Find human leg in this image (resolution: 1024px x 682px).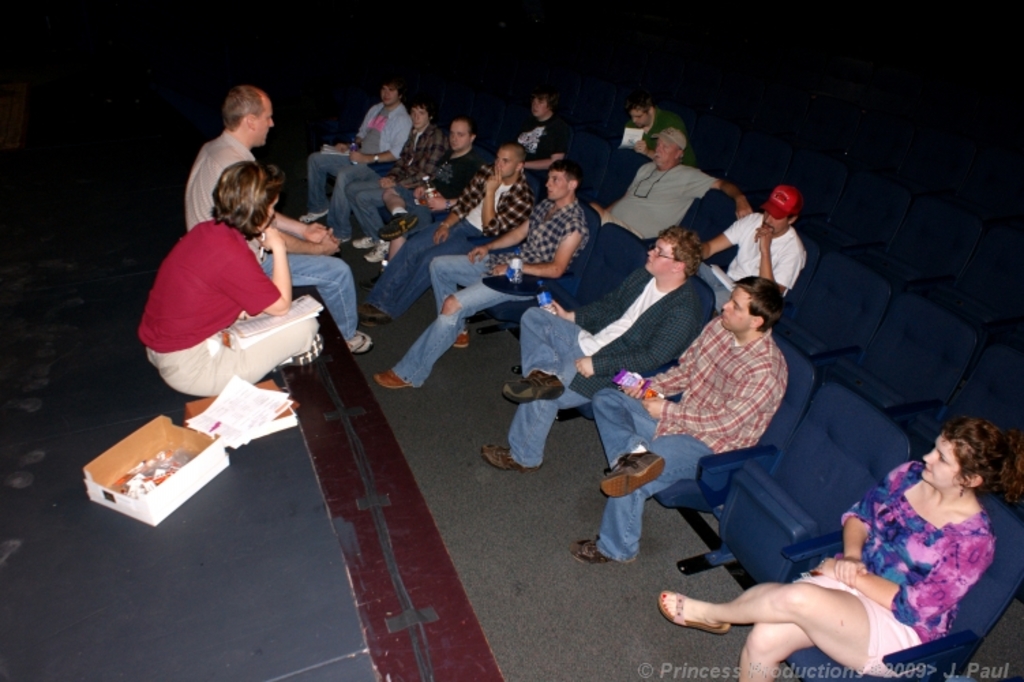
select_region(299, 151, 342, 221).
